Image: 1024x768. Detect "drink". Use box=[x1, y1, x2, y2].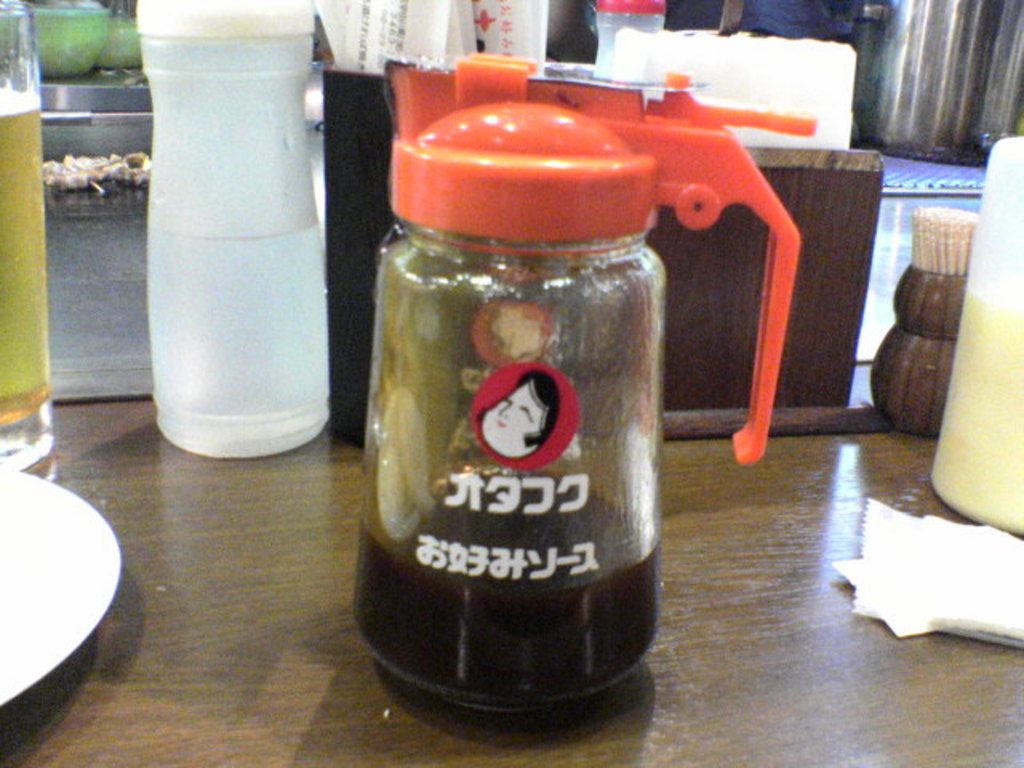
box=[120, 0, 341, 454].
